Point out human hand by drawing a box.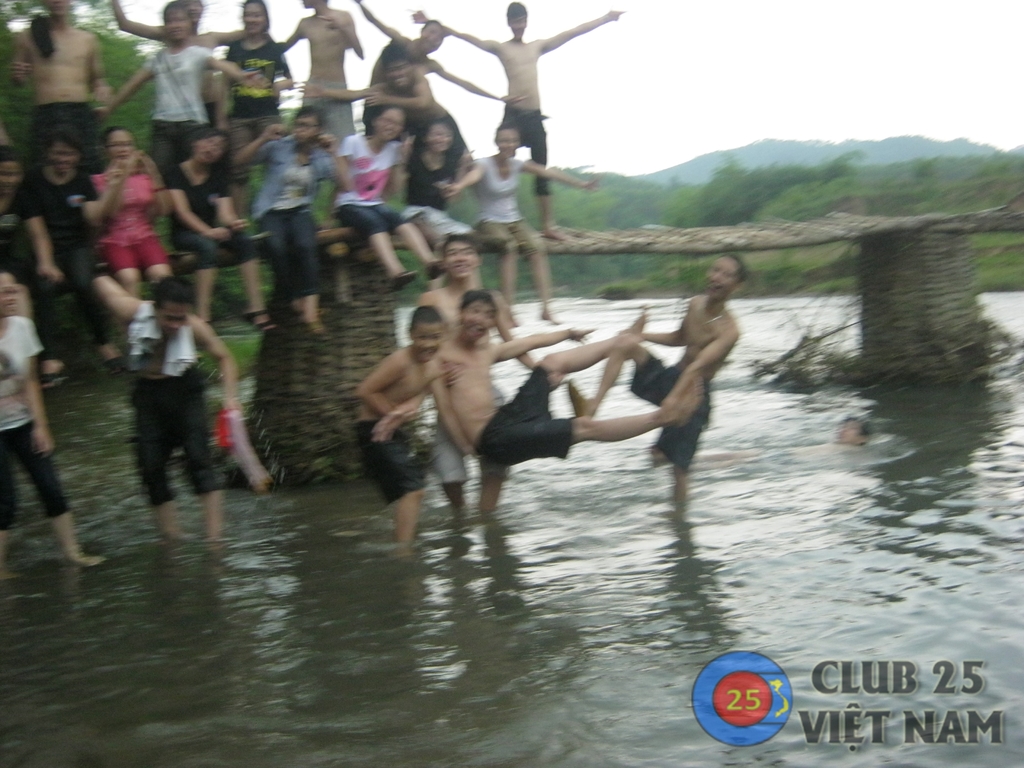
select_region(122, 147, 140, 173).
